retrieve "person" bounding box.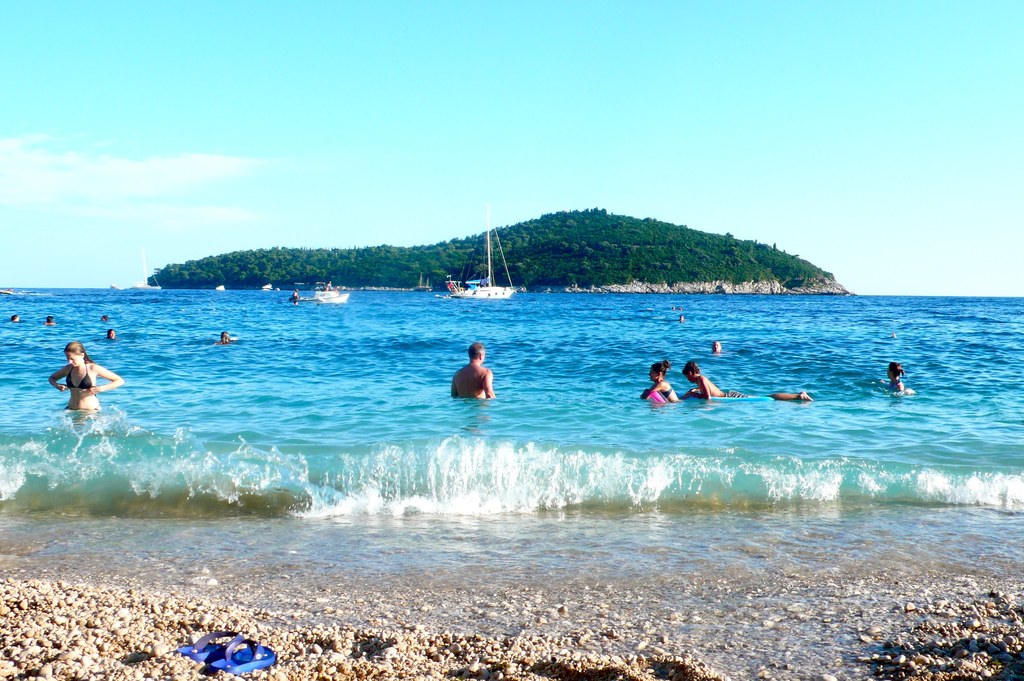
Bounding box: bbox=(99, 312, 108, 320).
